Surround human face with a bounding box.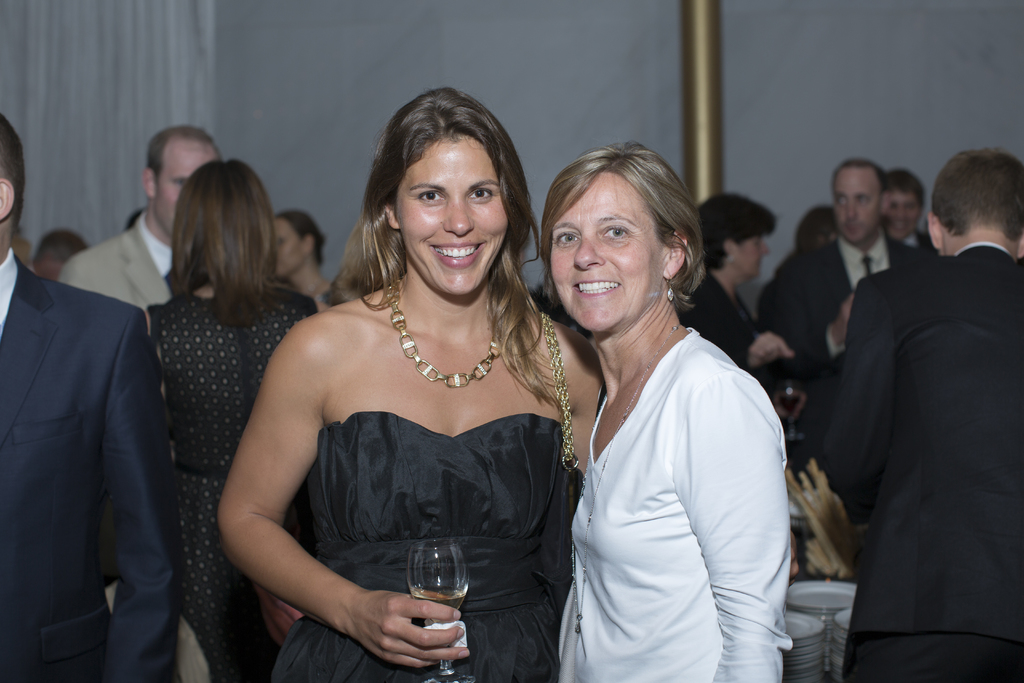
{"left": 276, "top": 220, "right": 304, "bottom": 275}.
